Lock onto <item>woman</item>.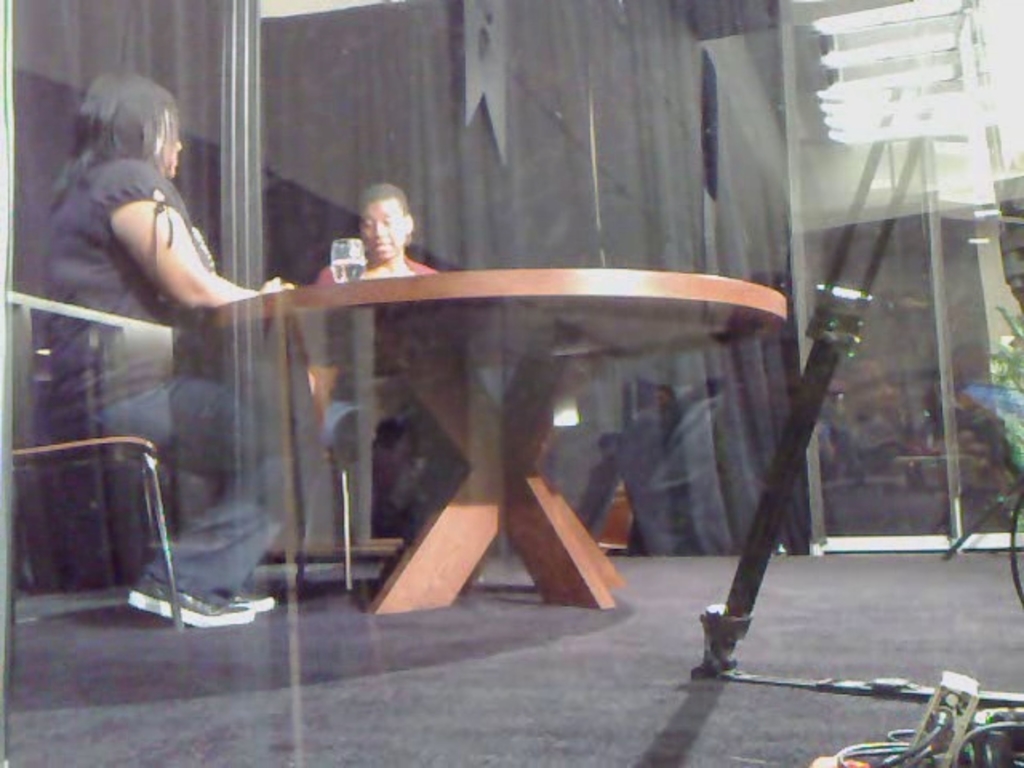
Locked: box=[301, 181, 453, 499].
